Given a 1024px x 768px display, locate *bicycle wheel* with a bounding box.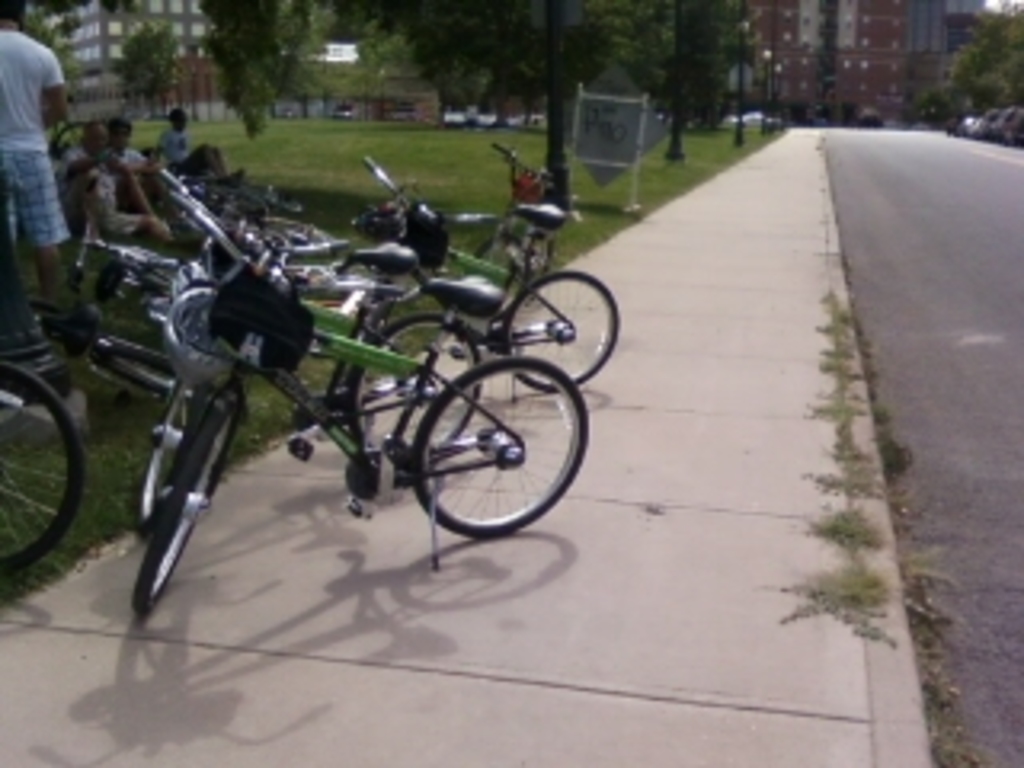
Located: 477,234,525,320.
